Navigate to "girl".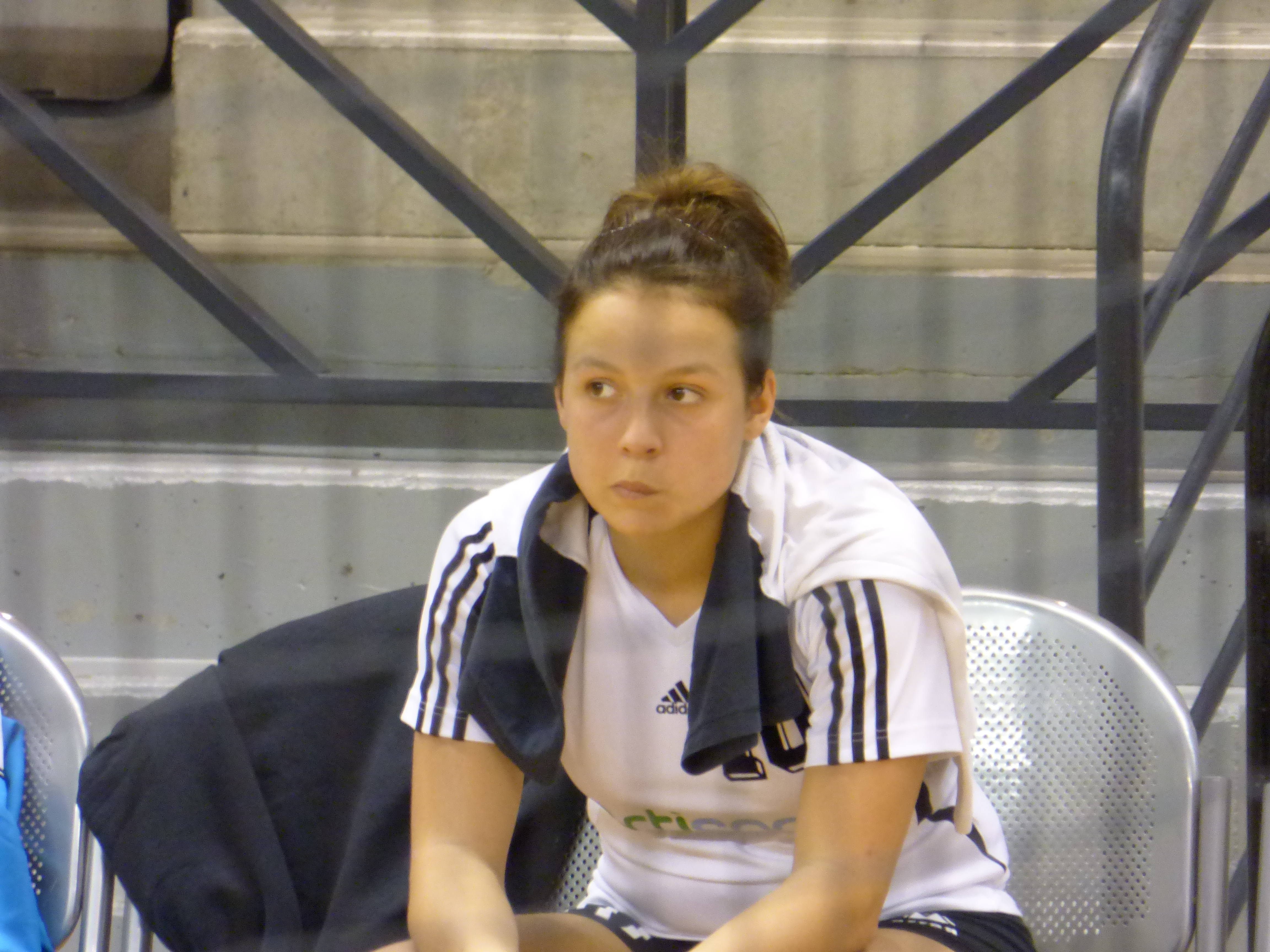
Navigation target: 103,43,285,262.
